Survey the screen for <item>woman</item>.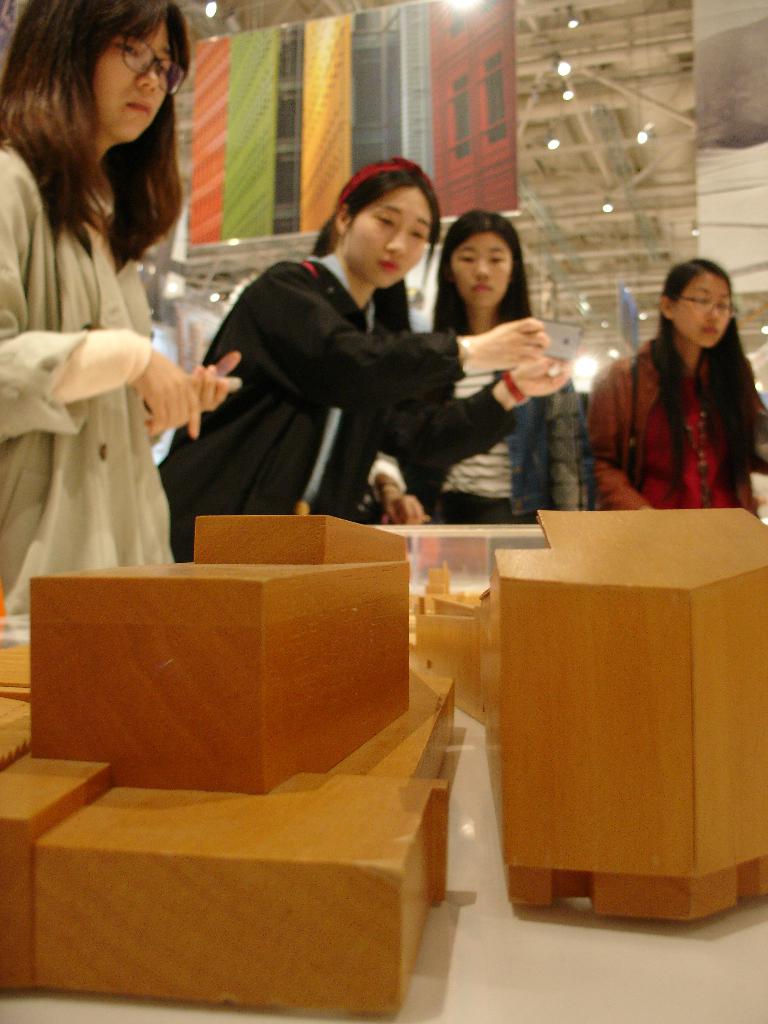
Survey found: (397,205,586,529).
